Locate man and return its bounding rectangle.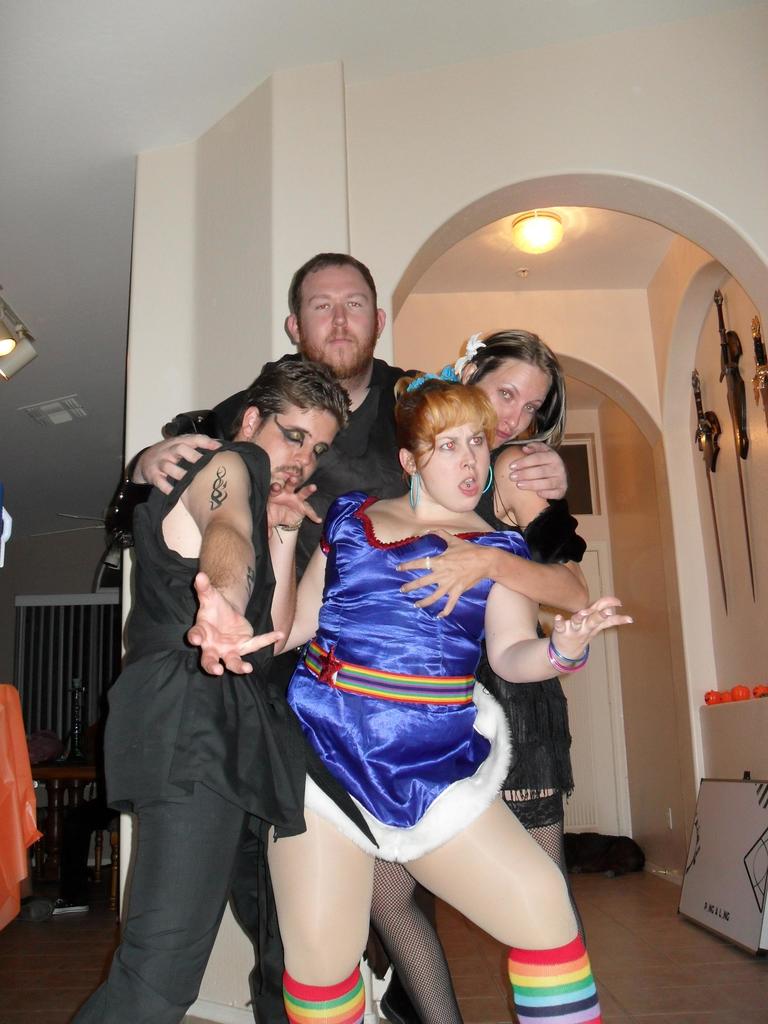
Rect(105, 250, 579, 572).
